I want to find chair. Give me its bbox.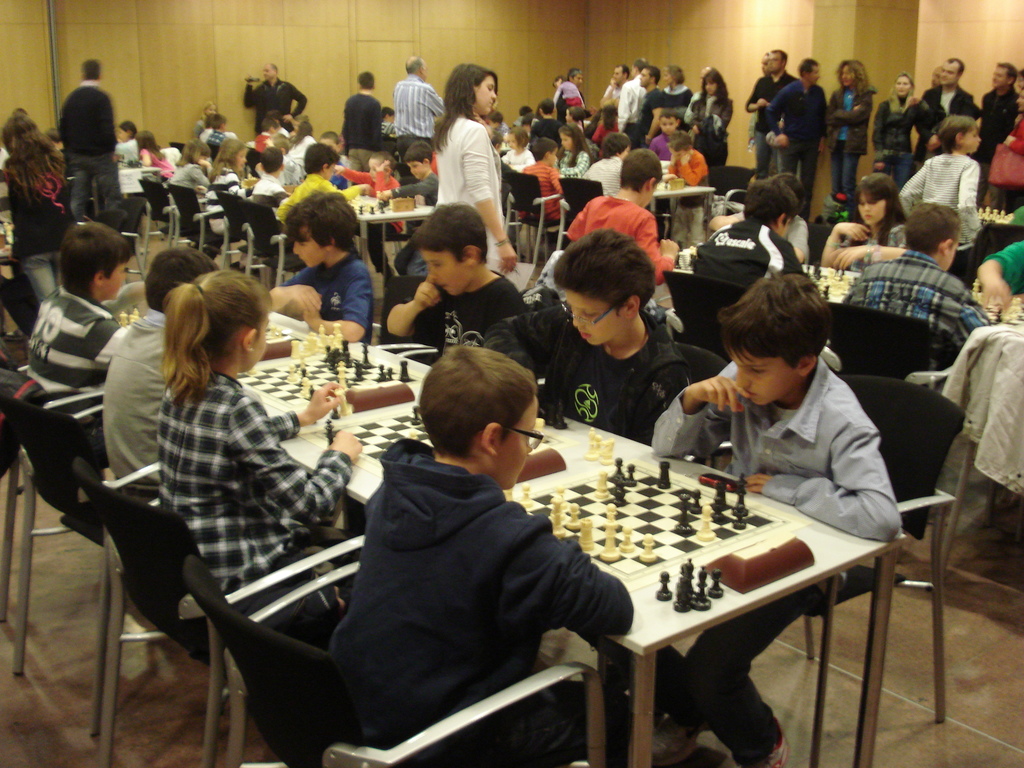
<bbox>804, 219, 831, 270</bbox>.
